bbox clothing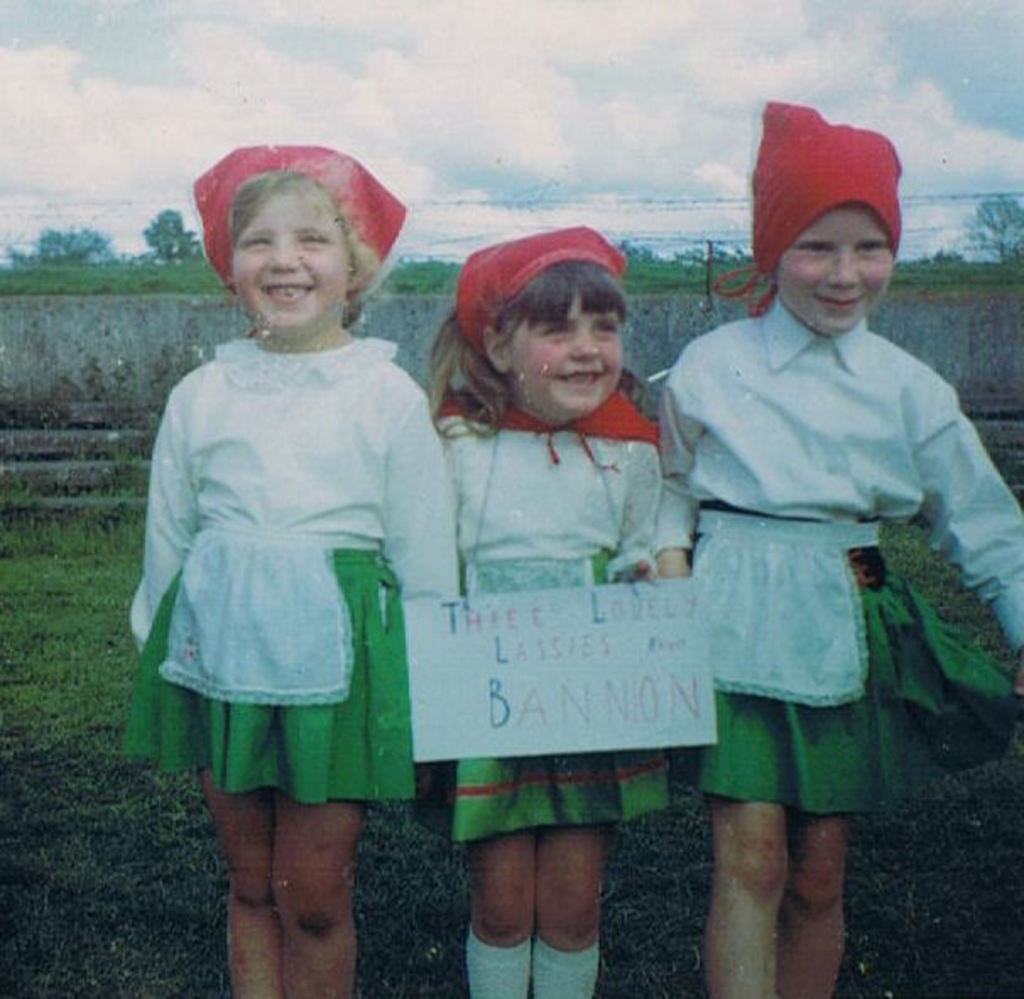
(x1=105, y1=333, x2=460, y2=808)
